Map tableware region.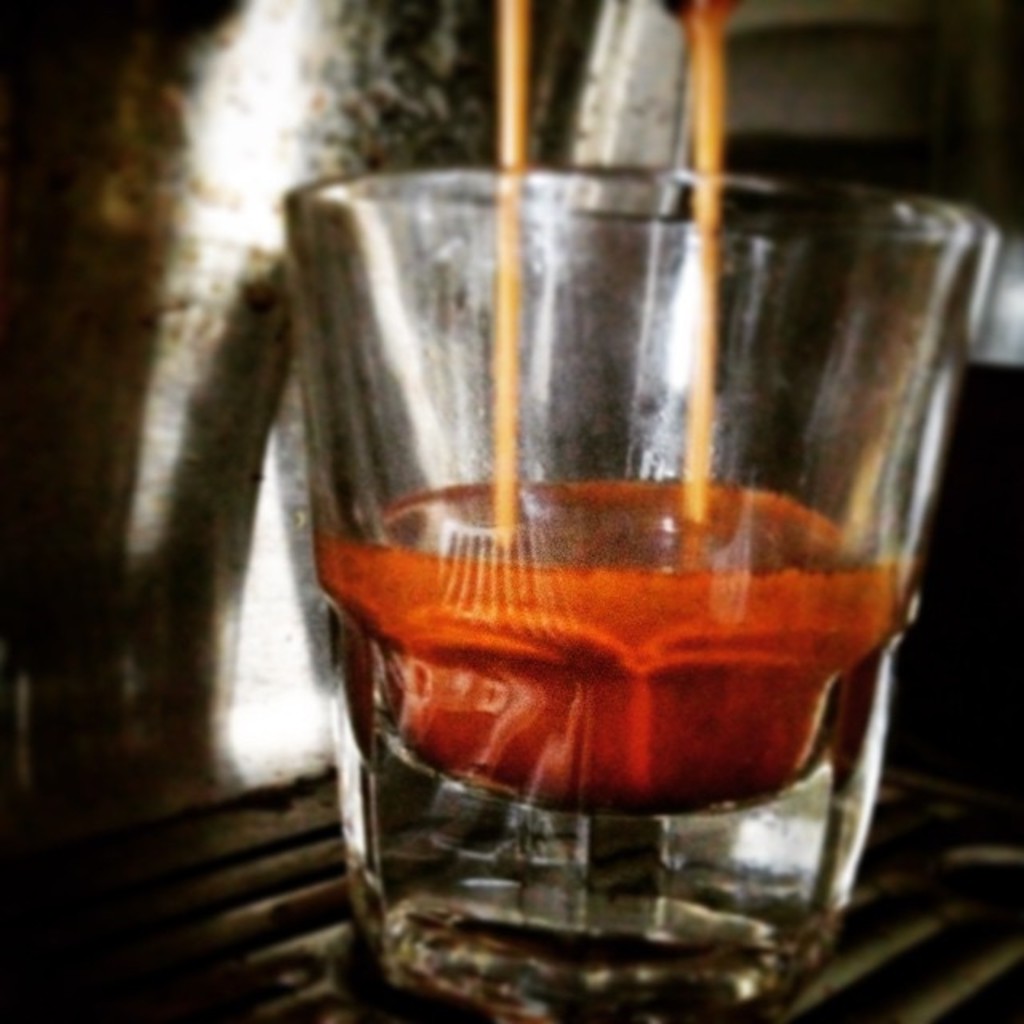
Mapped to 266 77 1000 987.
